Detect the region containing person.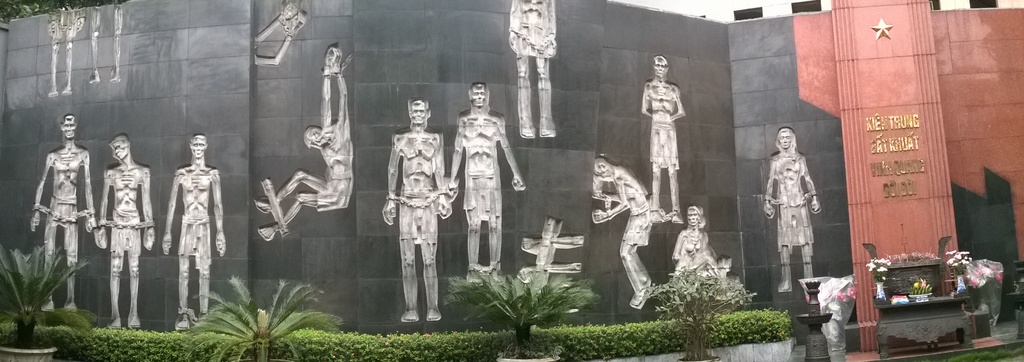
(x1=763, y1=128, x2=817, y2=298).
